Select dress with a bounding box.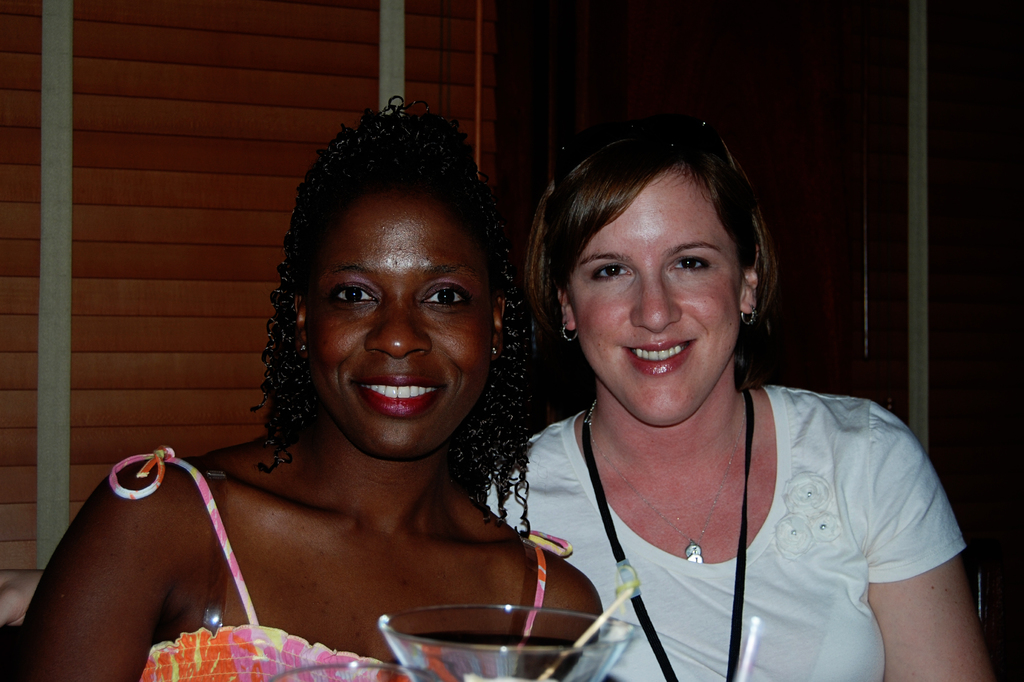
475/379/966/681.
